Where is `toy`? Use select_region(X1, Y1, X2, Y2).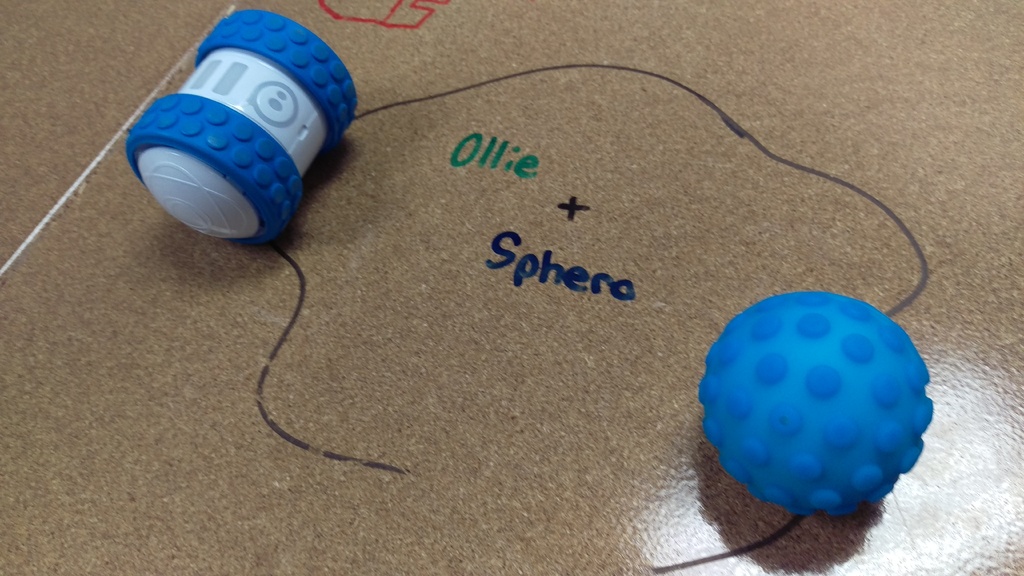
select_region(698, 291, 948, 531).
